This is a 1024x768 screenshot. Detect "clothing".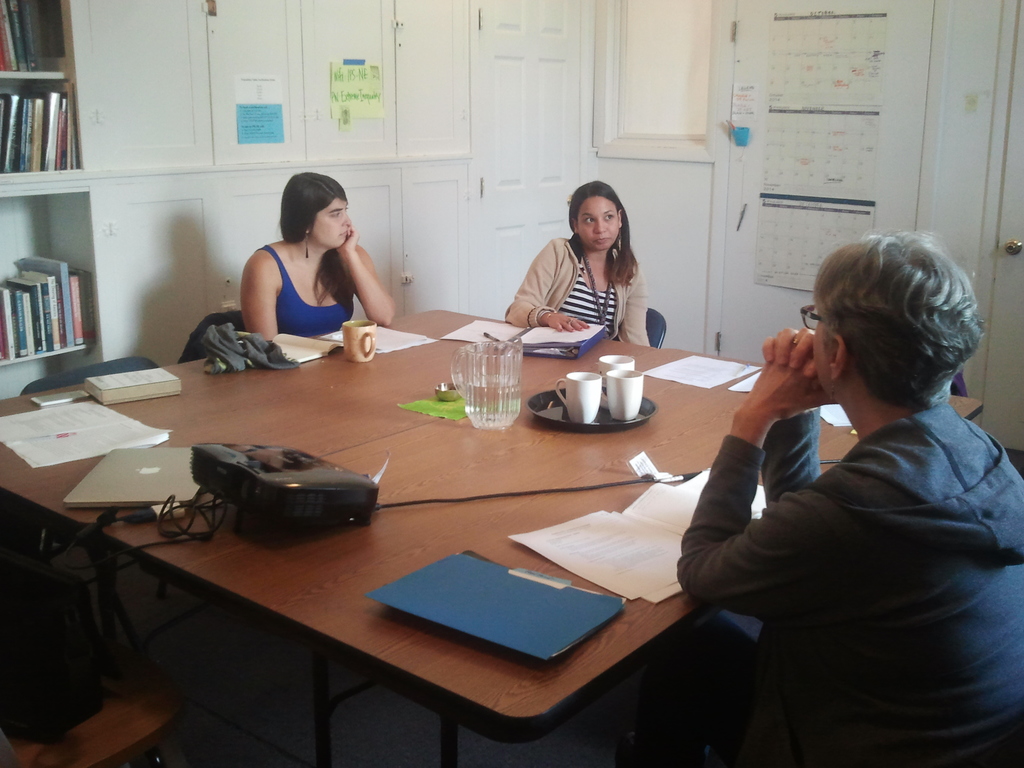
(left=254, top=248, right=358, bottom=335).
